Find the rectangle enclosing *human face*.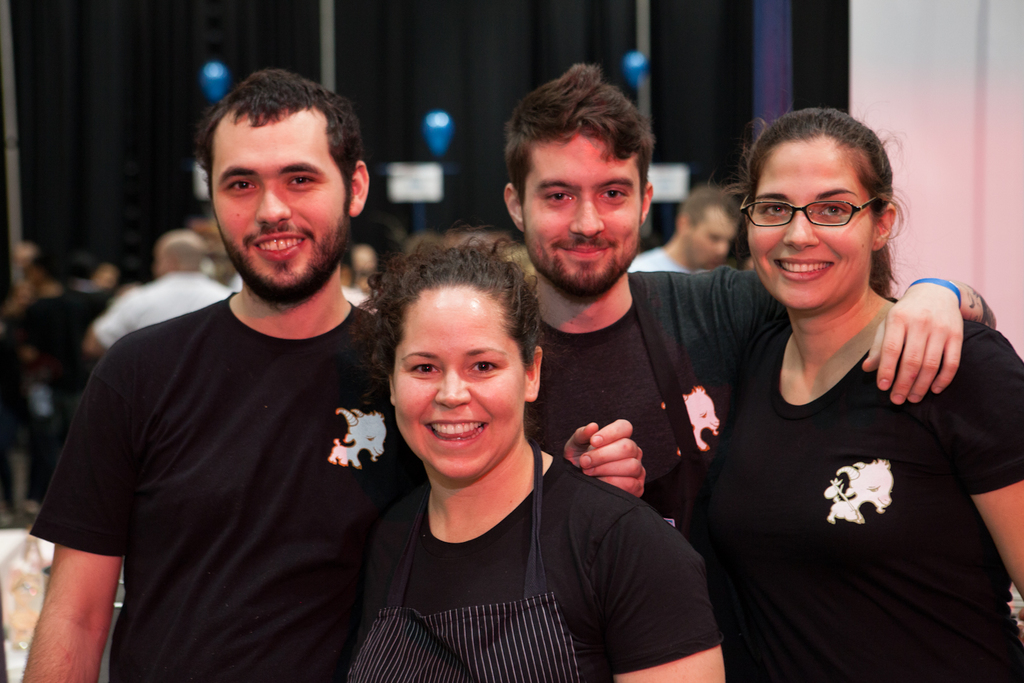
(684, 210, 733, 275).
